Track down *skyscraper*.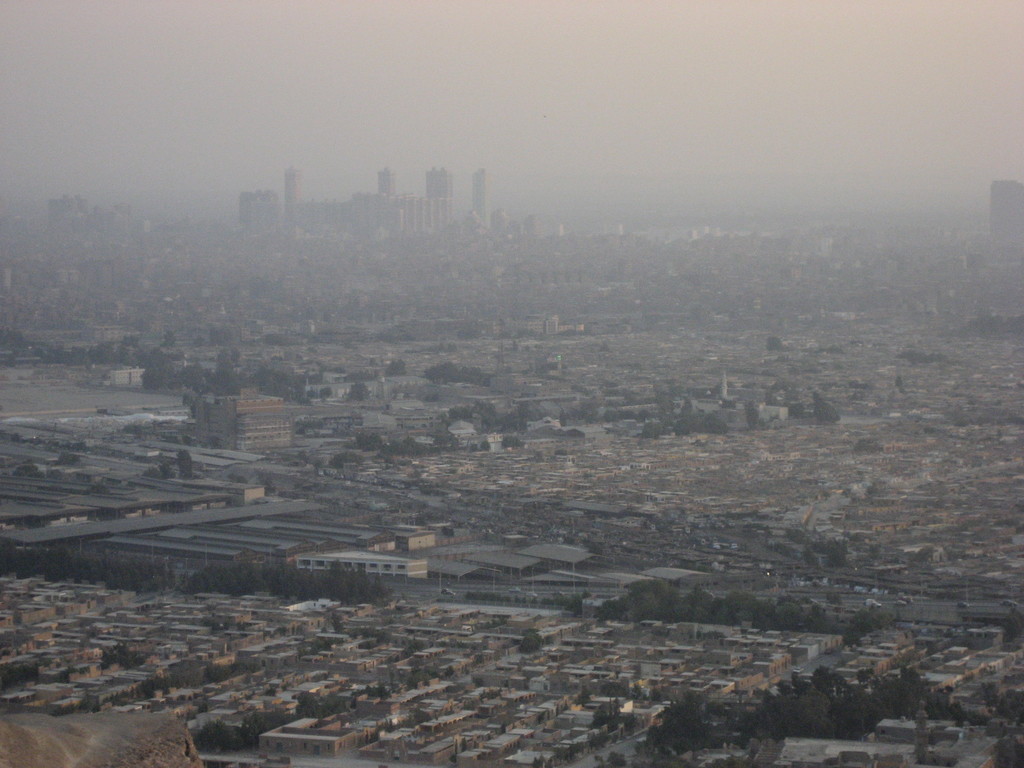
Tracked to select_region(472, 166, 489, 228).
